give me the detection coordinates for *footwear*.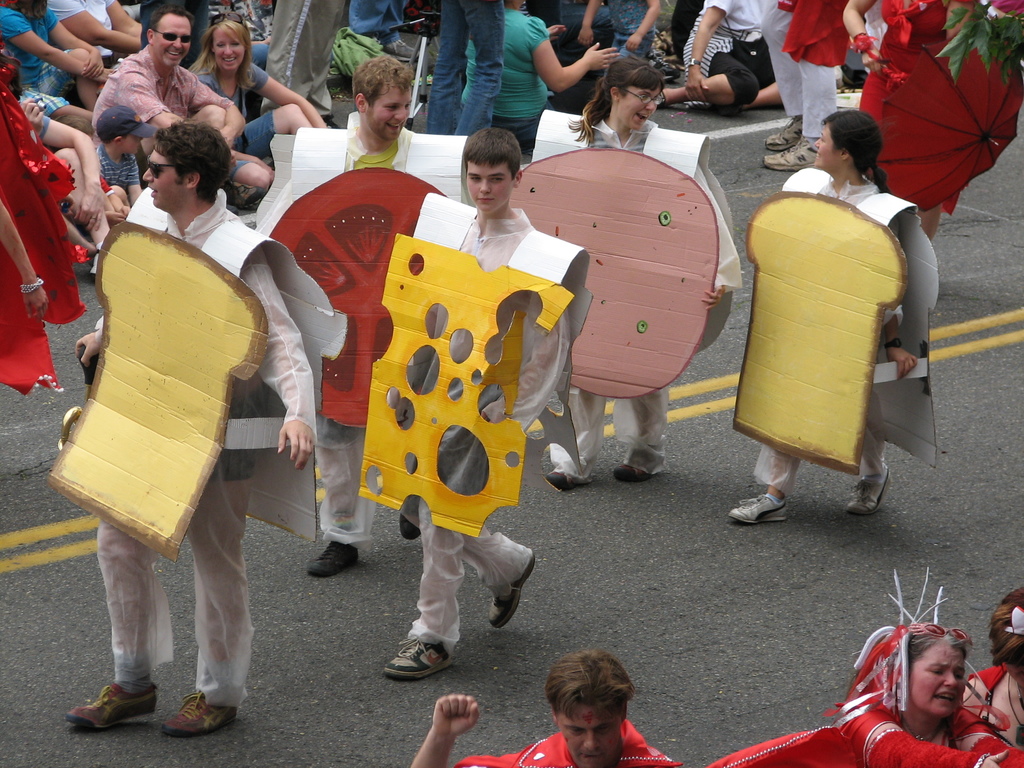
Rect(158, 691, 236, 735).
